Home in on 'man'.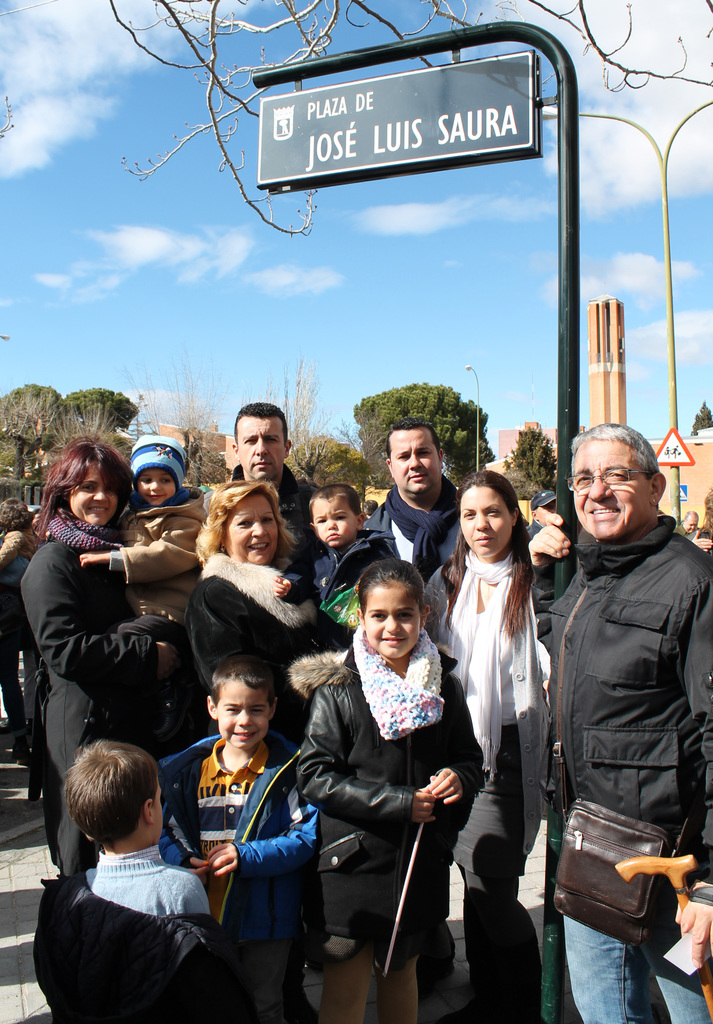
Homed in at Rect(540, 387, 709, 1002).
